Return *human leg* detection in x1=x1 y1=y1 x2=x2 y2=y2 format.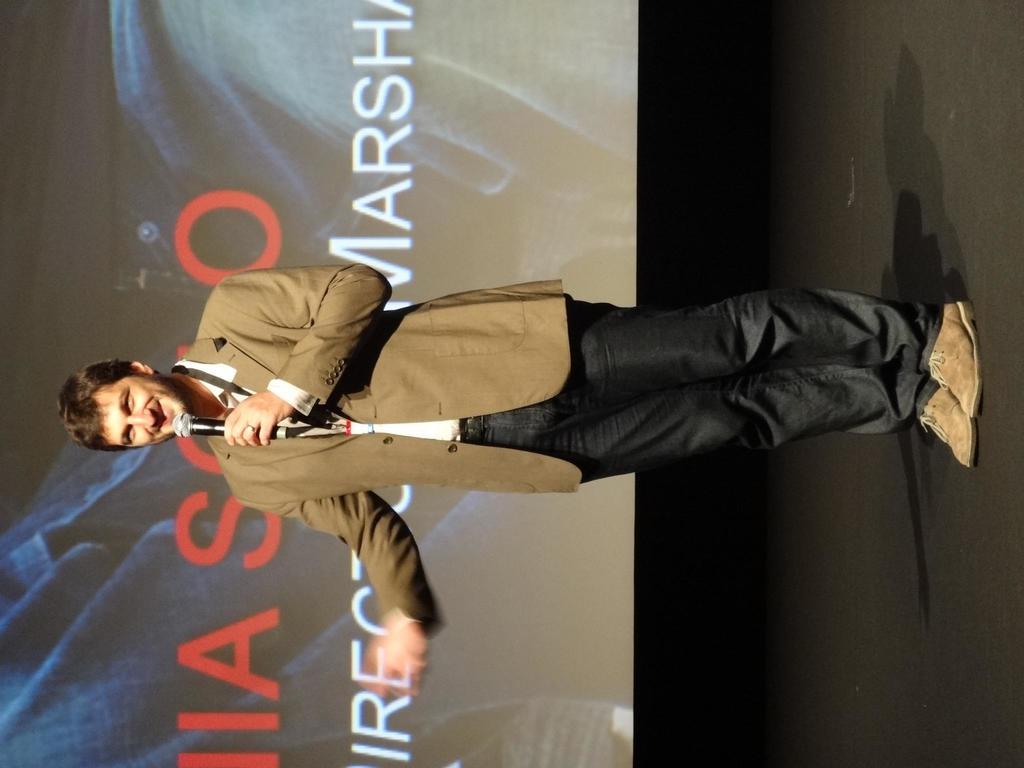
x1=488 y1=282 x2=980 y2=419.
